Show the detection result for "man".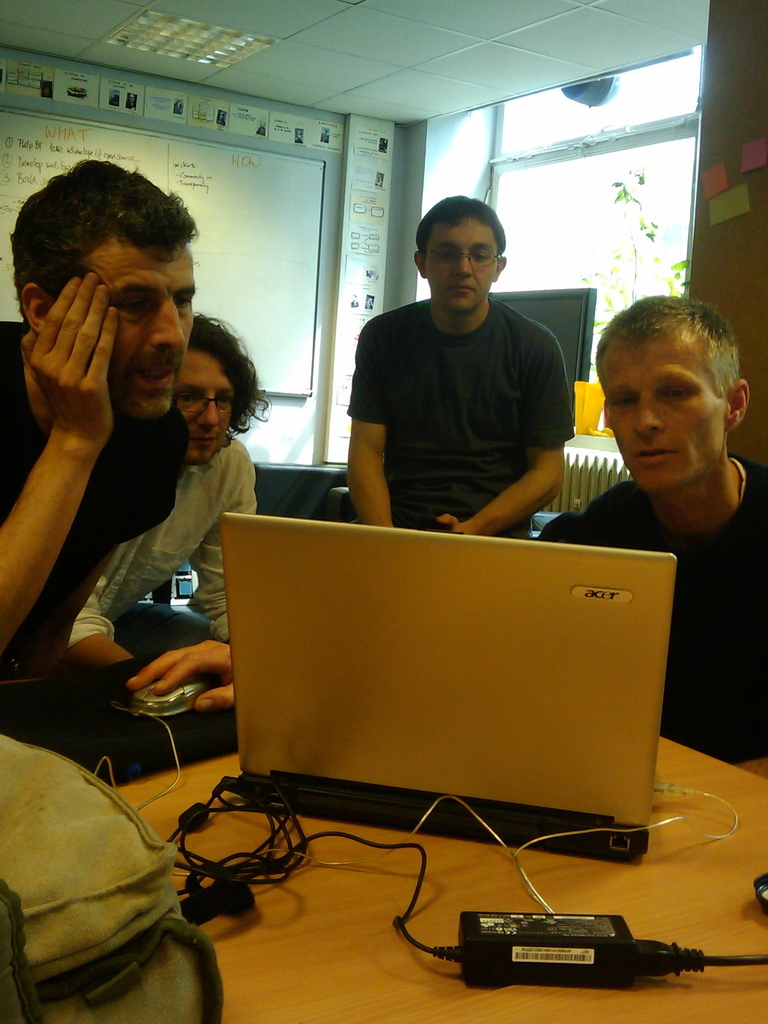
<box>0,161,201,714</box>.
